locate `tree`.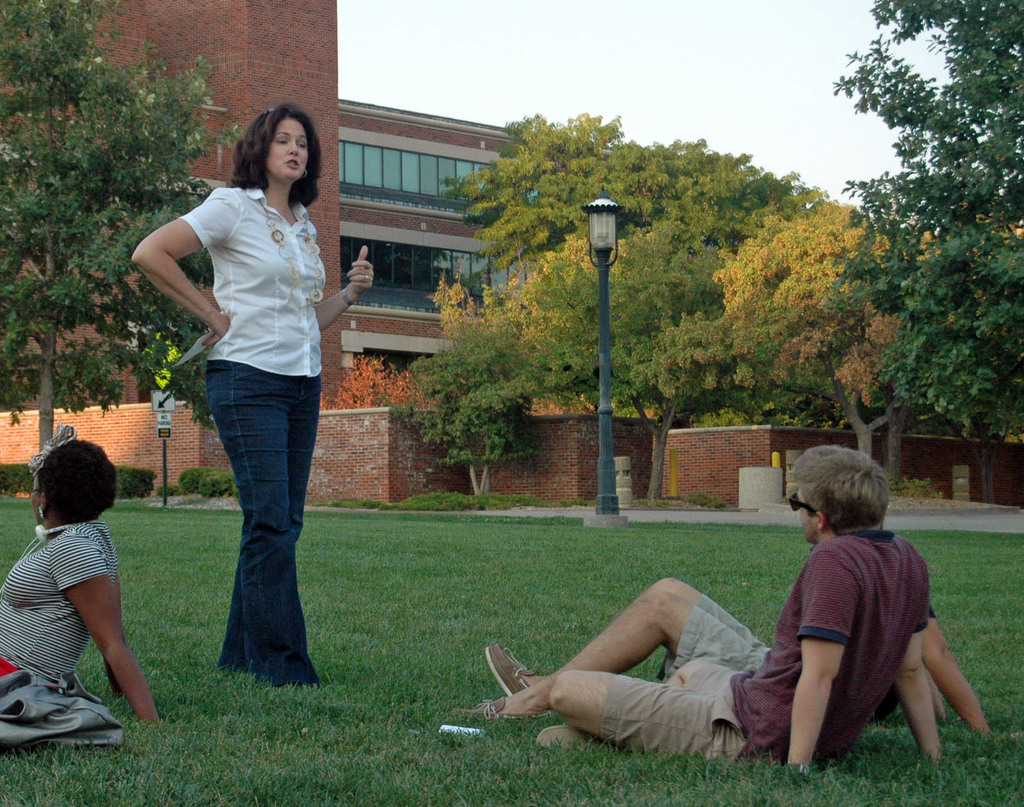
Bounding box: box(0, 10, 239, 510).
